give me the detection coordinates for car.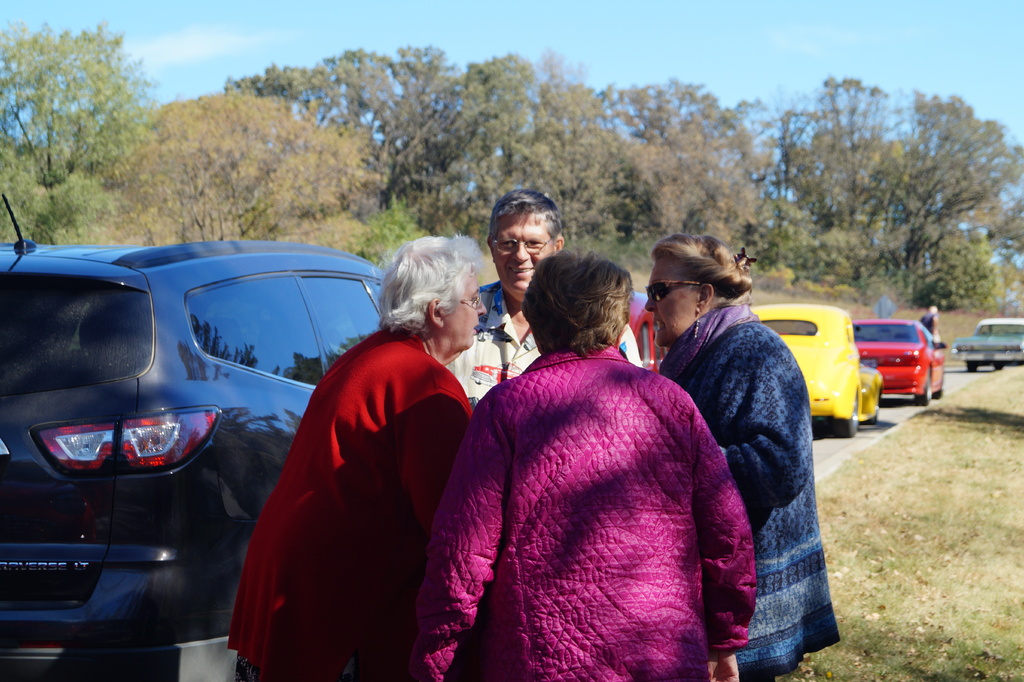
{"x1": 626, "y1": 292, "x2": 673, "y2": 372}.
